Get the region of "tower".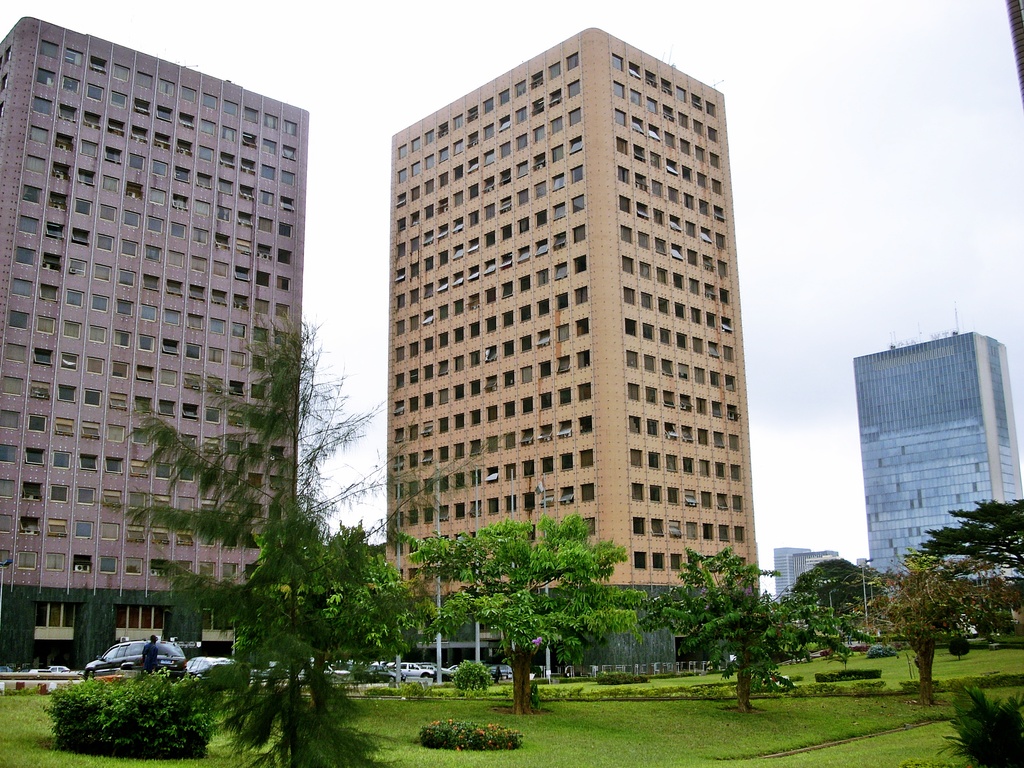
l=850, t=328, r=1023, b=586.
